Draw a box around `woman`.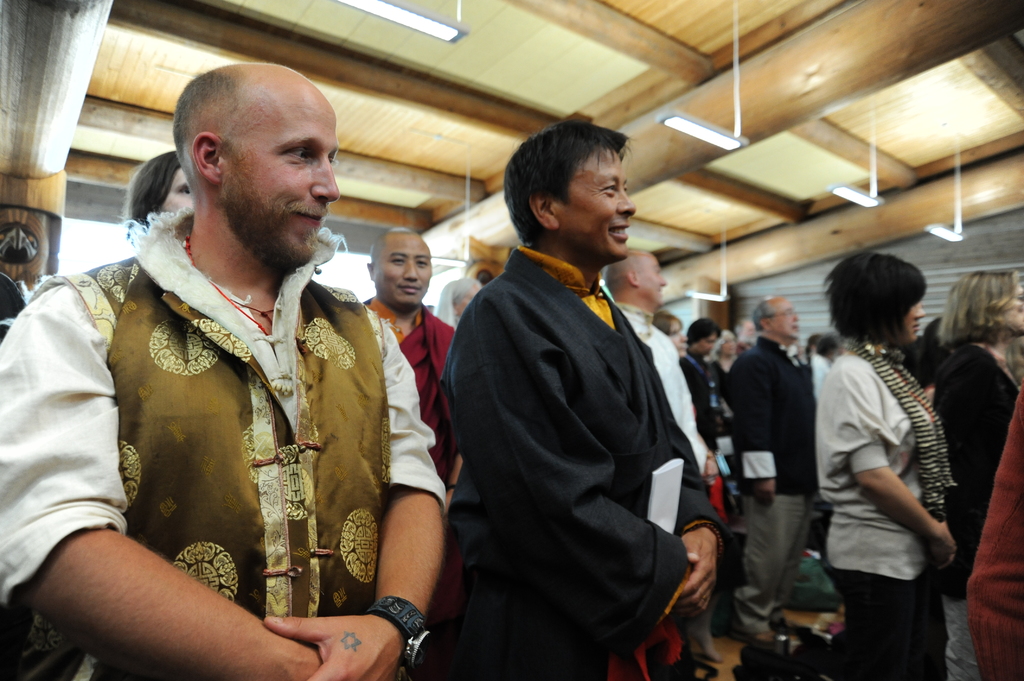
detection(929, 271, 1023, 680).
